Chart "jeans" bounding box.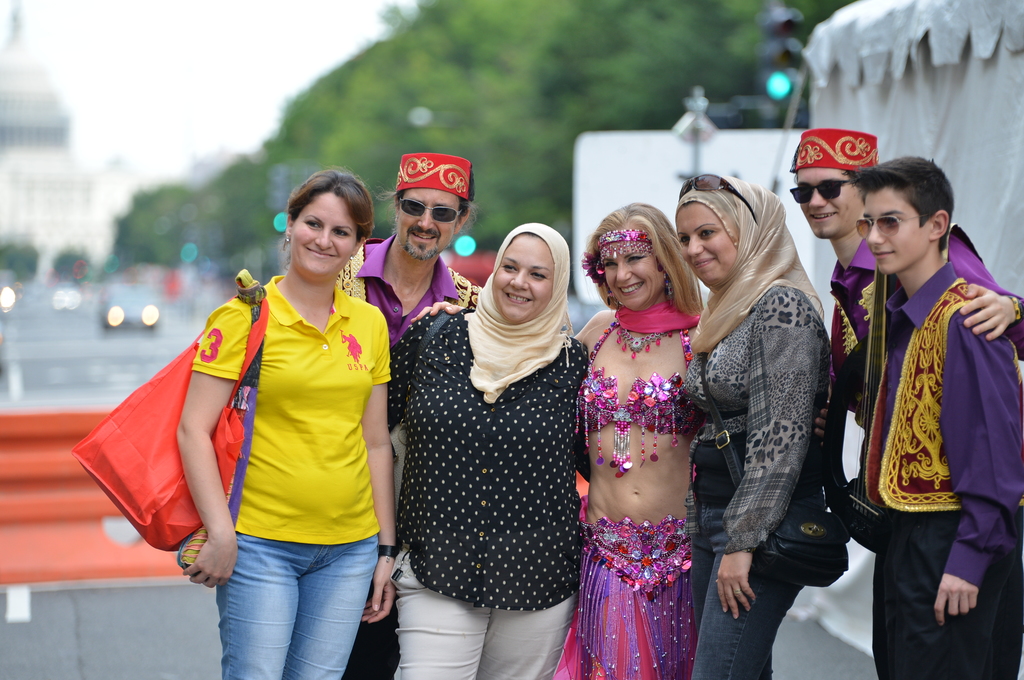
Charted: pyautogui.locateOnScreen(842, 535, 1023, 679).
